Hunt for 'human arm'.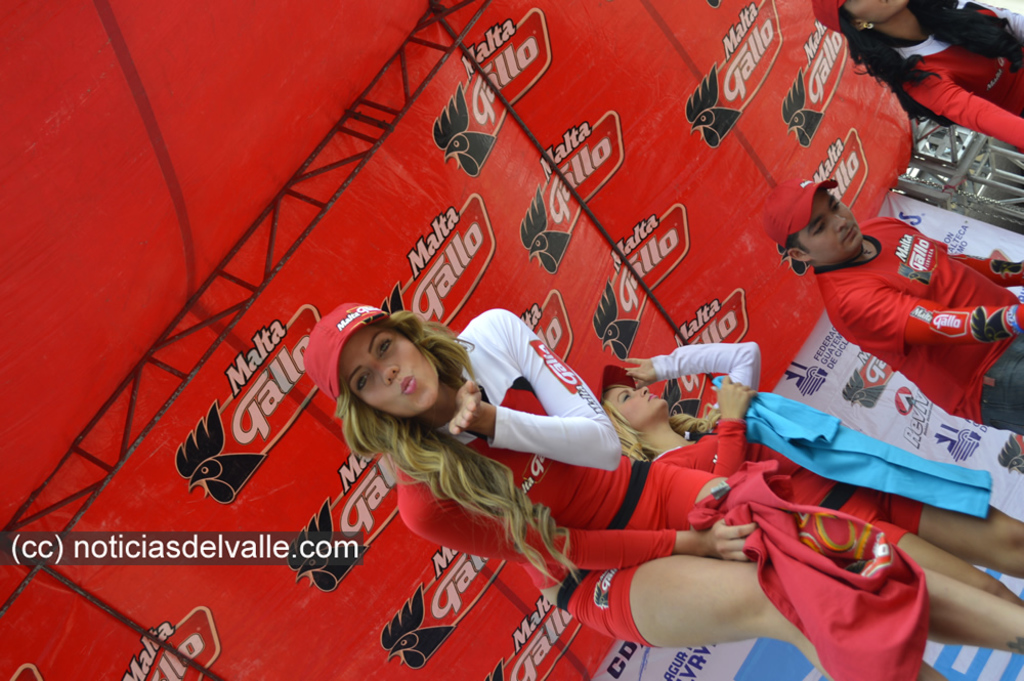
Hunted down at BBox(410, 521, 757, 567).
